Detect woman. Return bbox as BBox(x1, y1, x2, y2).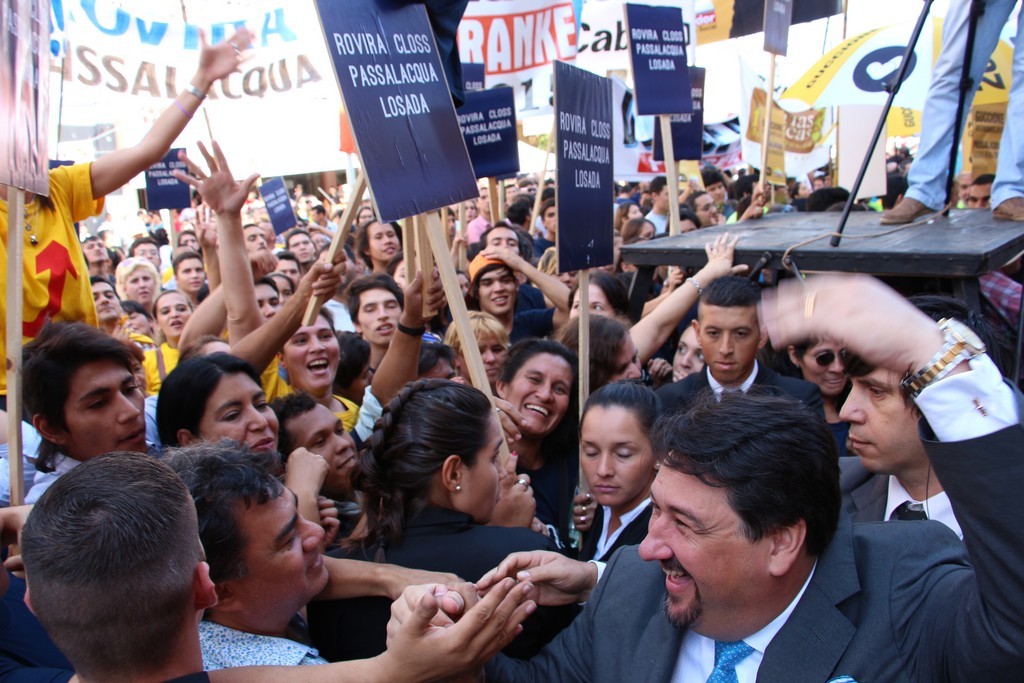
BBox(0, 25, 258, 411).
